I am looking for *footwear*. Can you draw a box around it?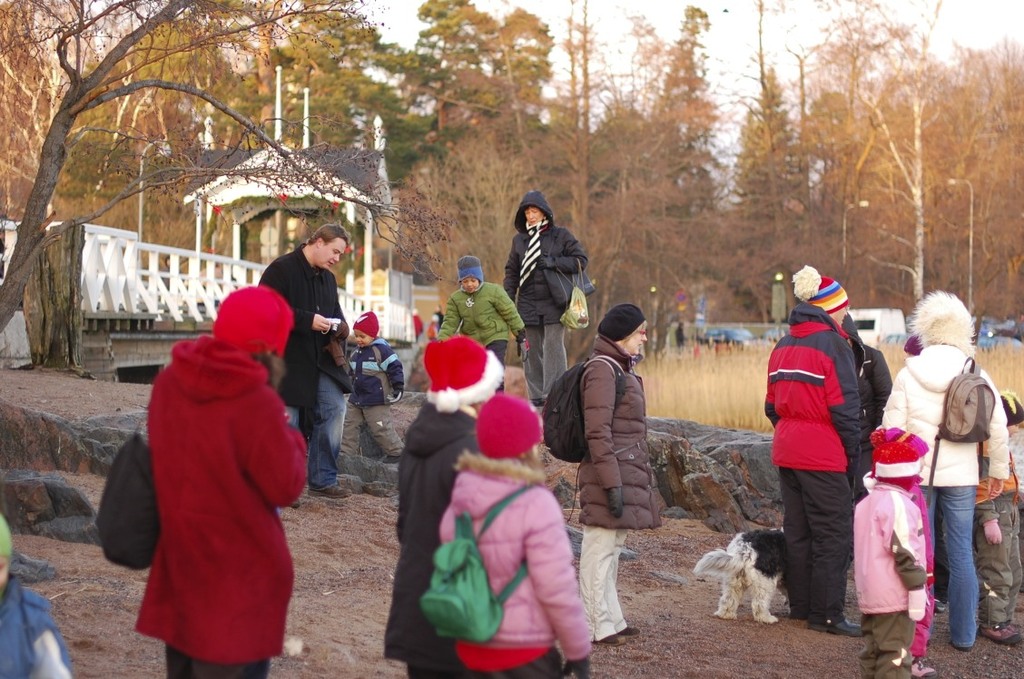
Sure, the bounding box is select_region(911, 656, 940, 678).
